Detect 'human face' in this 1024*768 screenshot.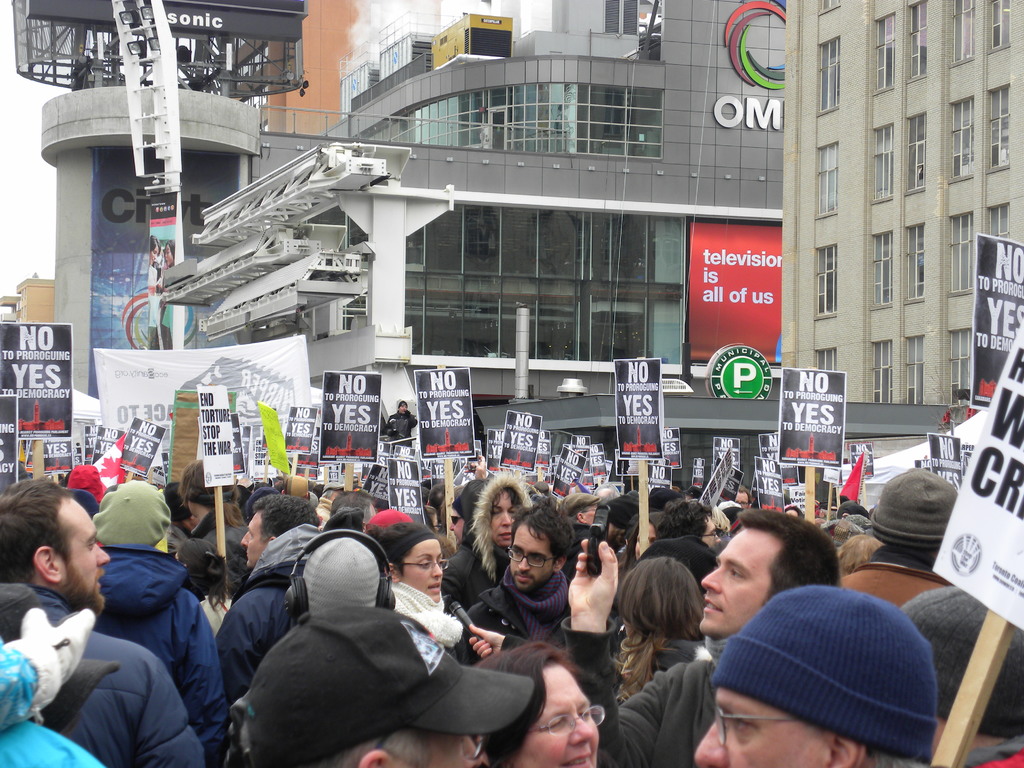
Detection: 701,525,784,636.
